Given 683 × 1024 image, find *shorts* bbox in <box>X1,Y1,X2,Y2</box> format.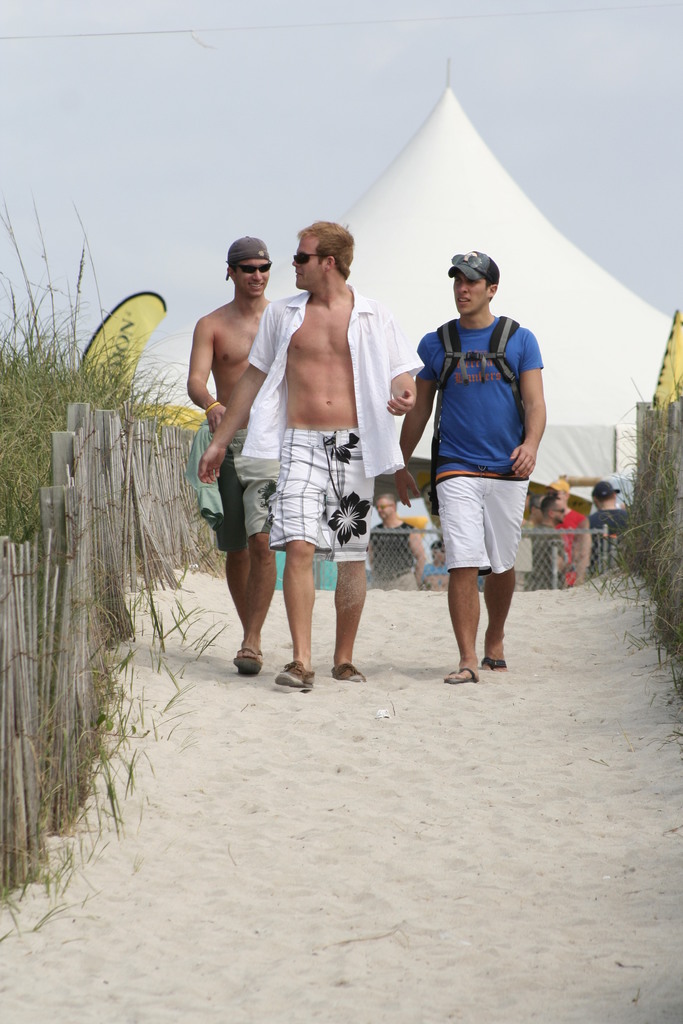
<box>434,476,520,573</box>.
